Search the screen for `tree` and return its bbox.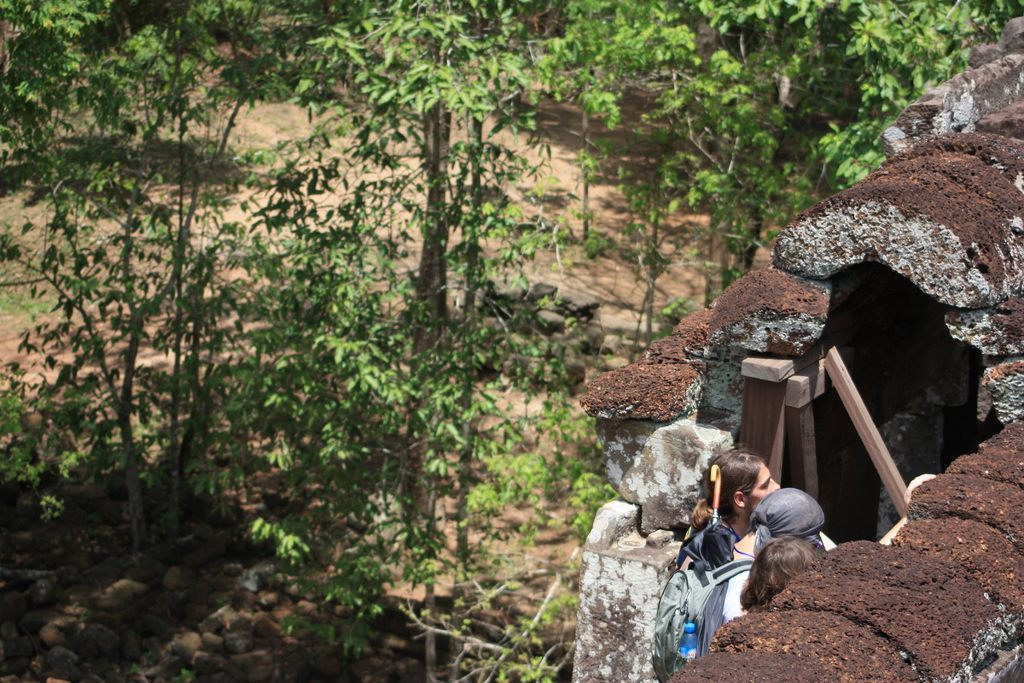
Found: pyautogui.locateOnScreen(240, 0, 605, 682).
